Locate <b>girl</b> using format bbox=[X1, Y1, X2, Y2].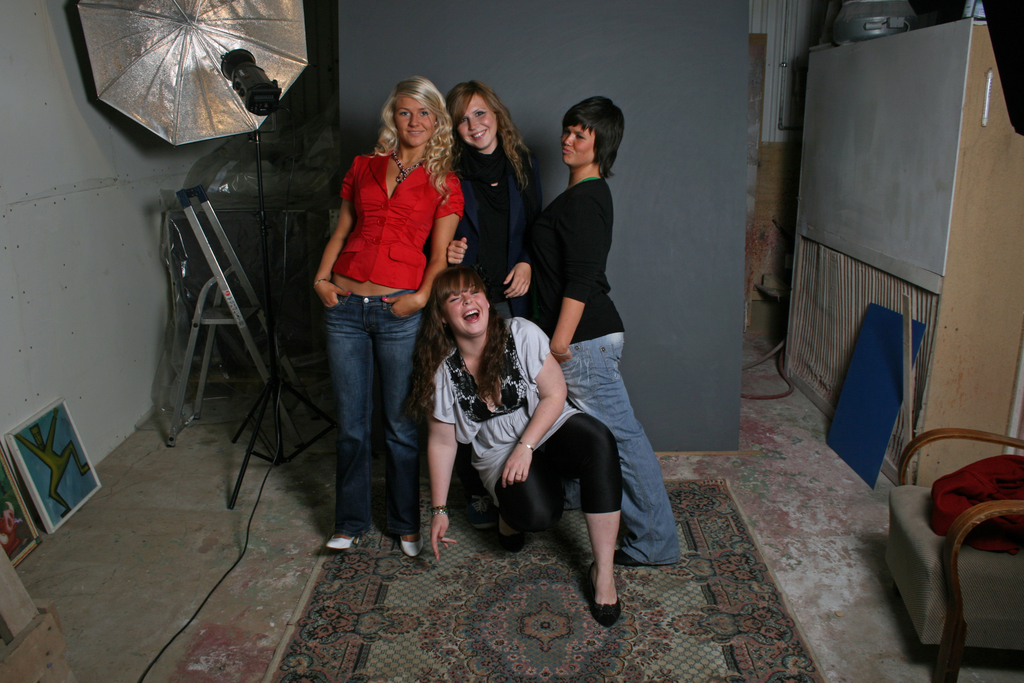
bbox=[312, 68, 457, 576].
